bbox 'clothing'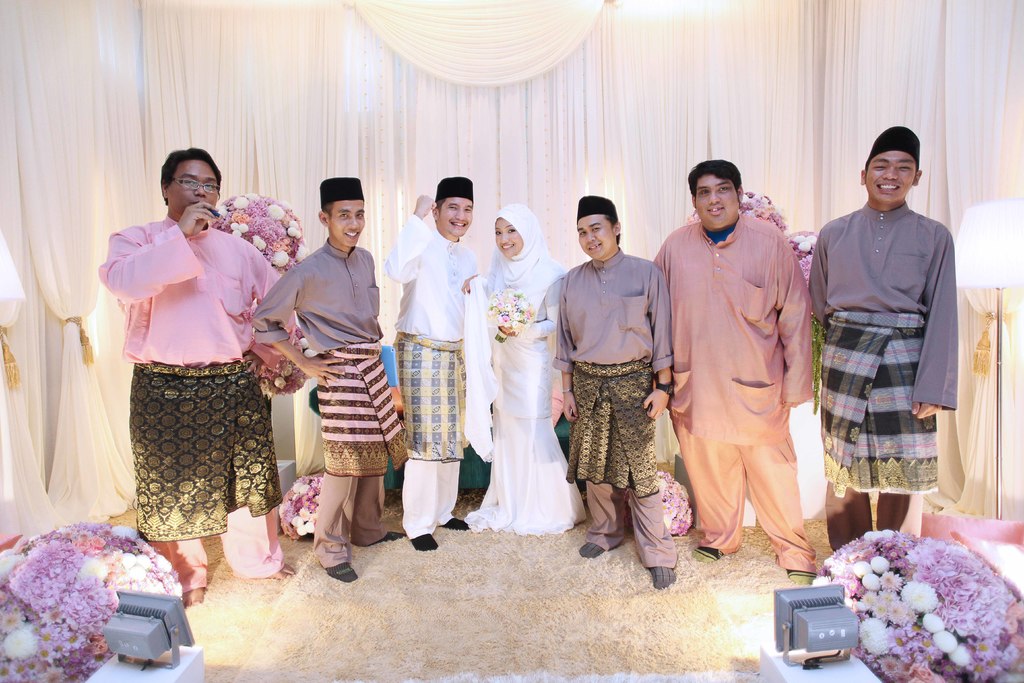
Rect(648, 214, 822, 573)
